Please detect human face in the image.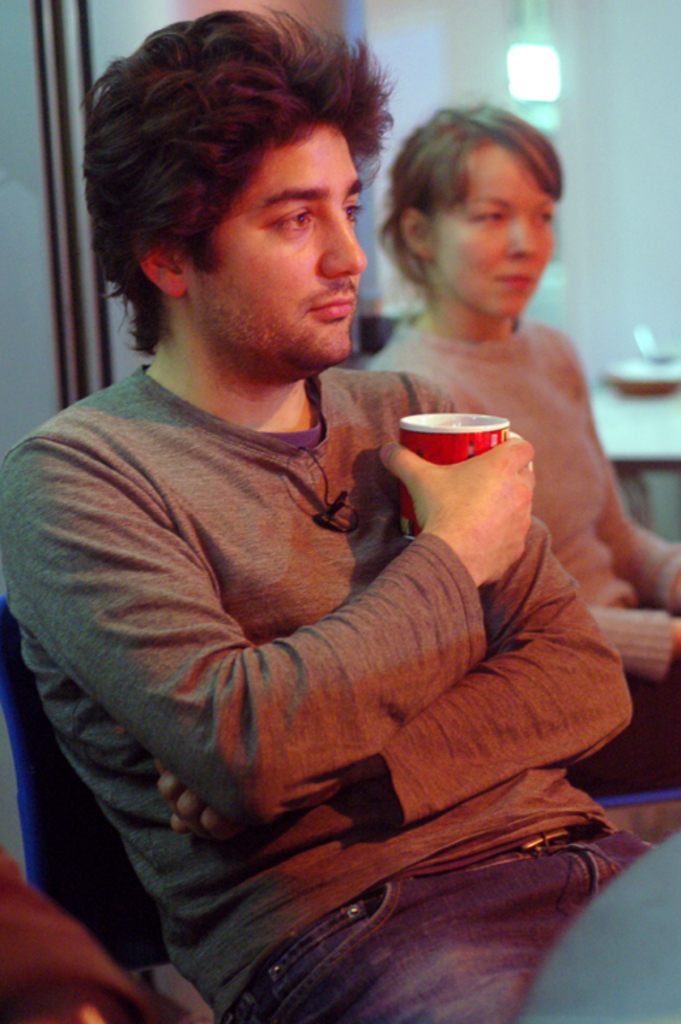
rect(433, 156, 559, 316).
